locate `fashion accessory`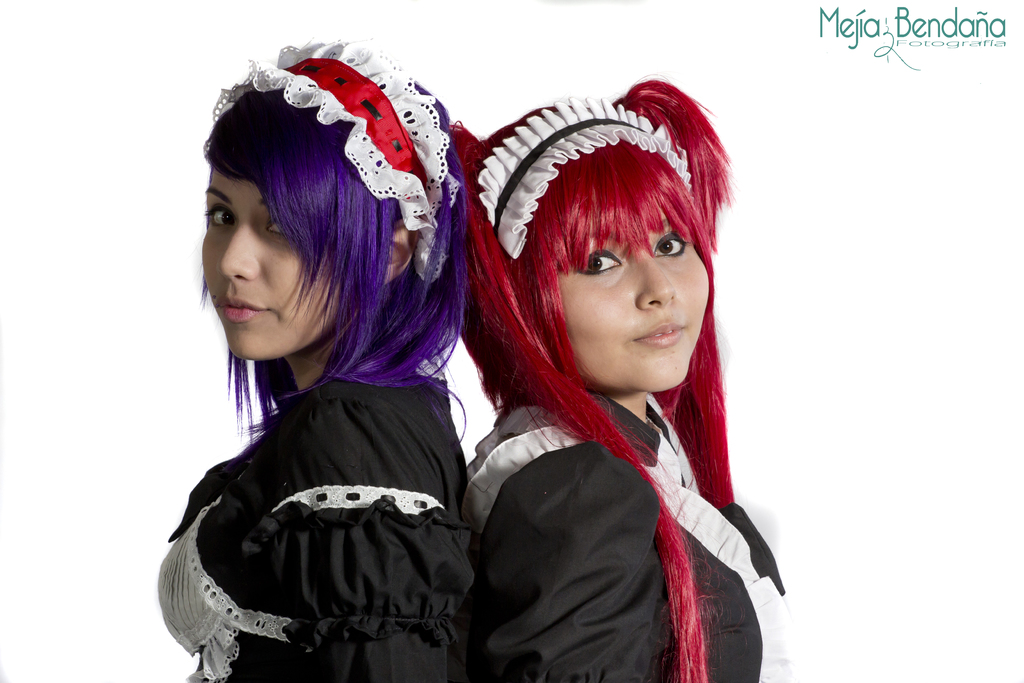
locate(202, 35, 461, 281)
